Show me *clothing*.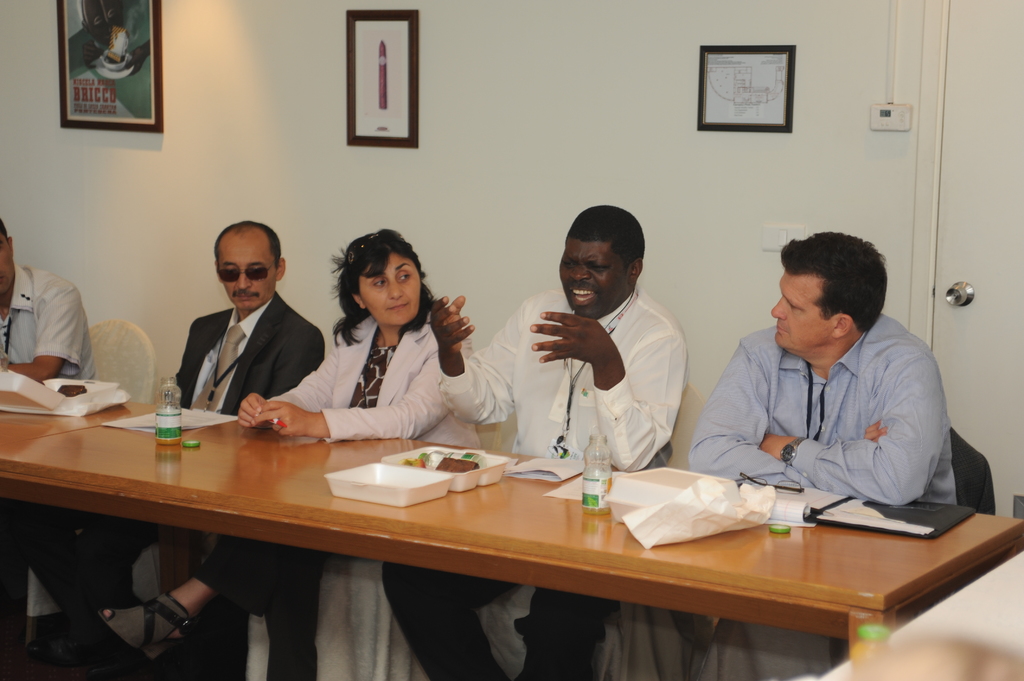
*clothing* is here: 173,285,332,418.
